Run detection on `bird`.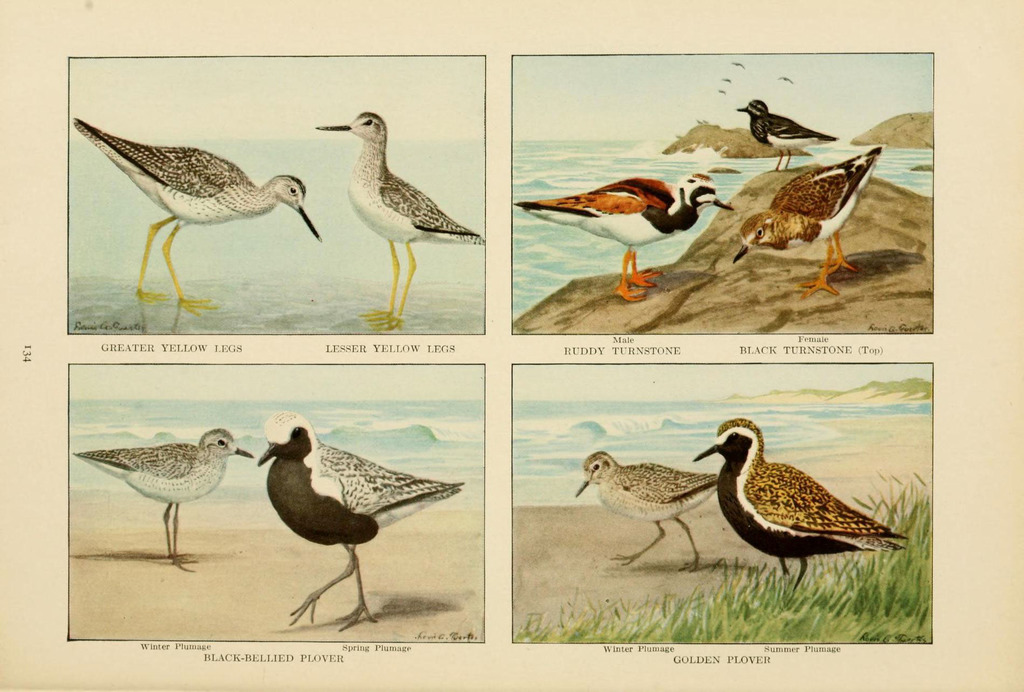
Result: (left=703, top=117, right=712, bottom=120).
